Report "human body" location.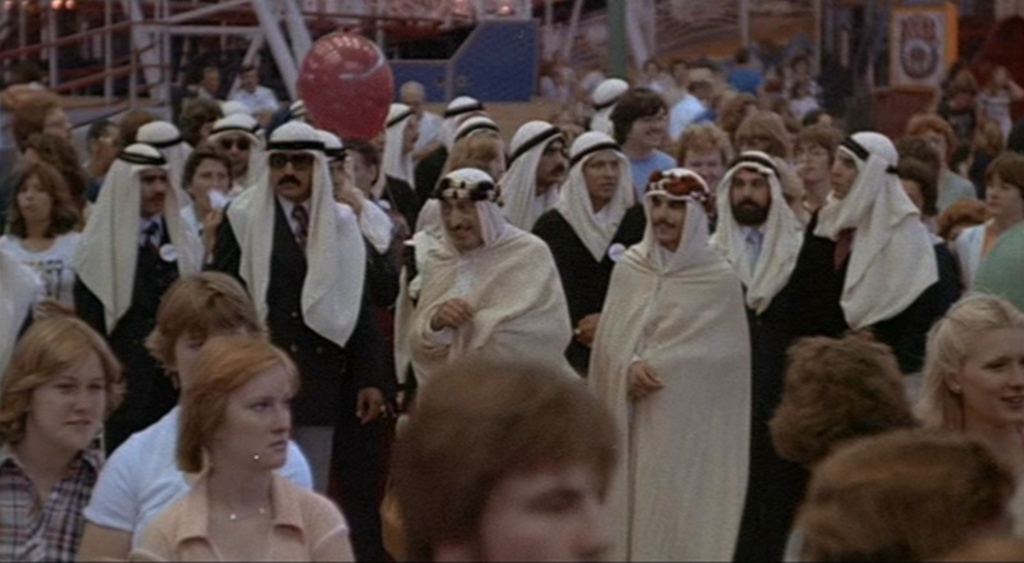
Report: (x1=913, y1=420, x2=1023, y2=543).
